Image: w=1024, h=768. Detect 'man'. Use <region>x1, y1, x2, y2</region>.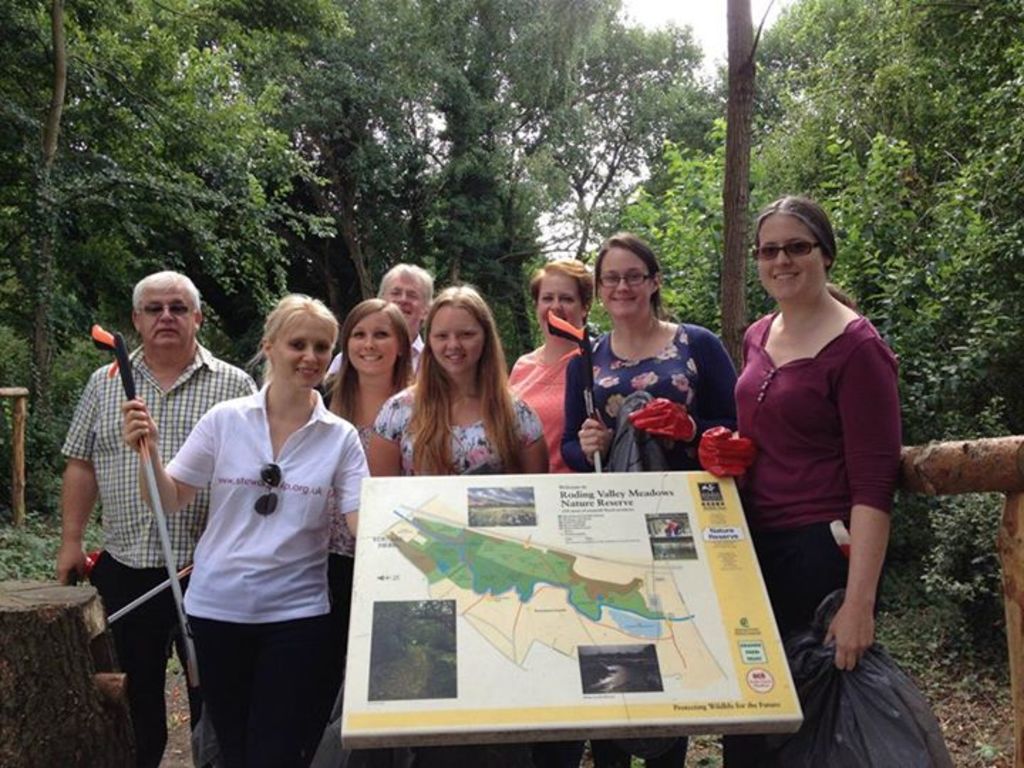
<region>64, 269, 232, 715</region>.
